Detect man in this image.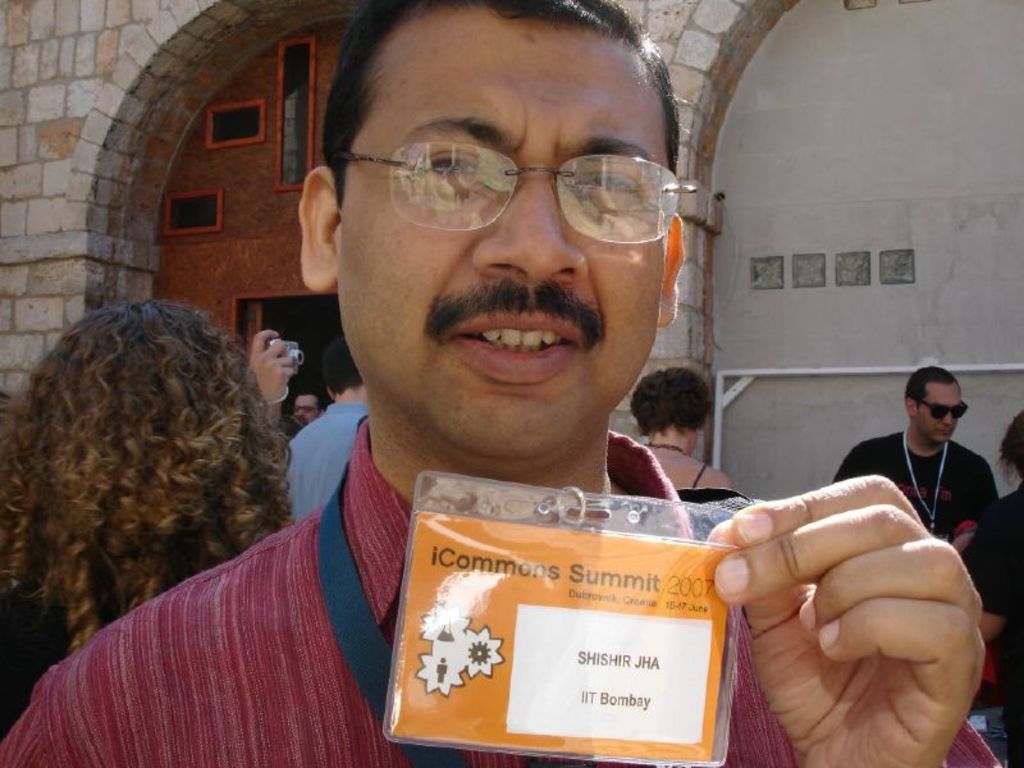
Detection: l=832, t=364, r=996, b=558.
